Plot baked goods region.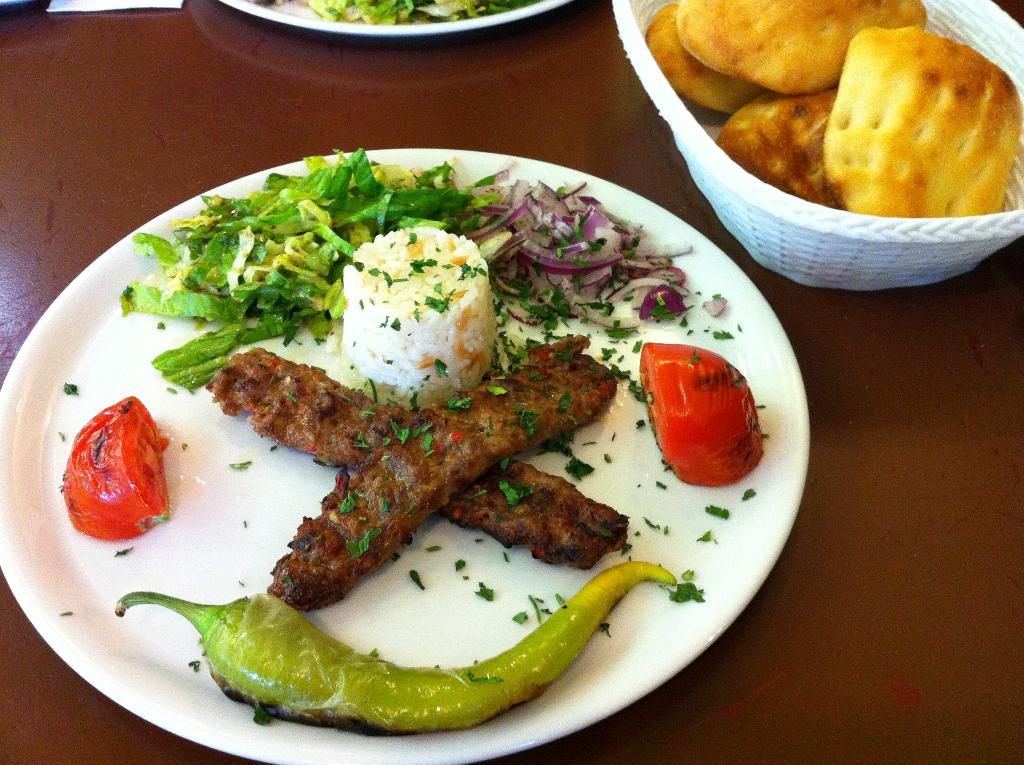
Plotted at <bbox>711, 87, 839, 207</bbox>.
